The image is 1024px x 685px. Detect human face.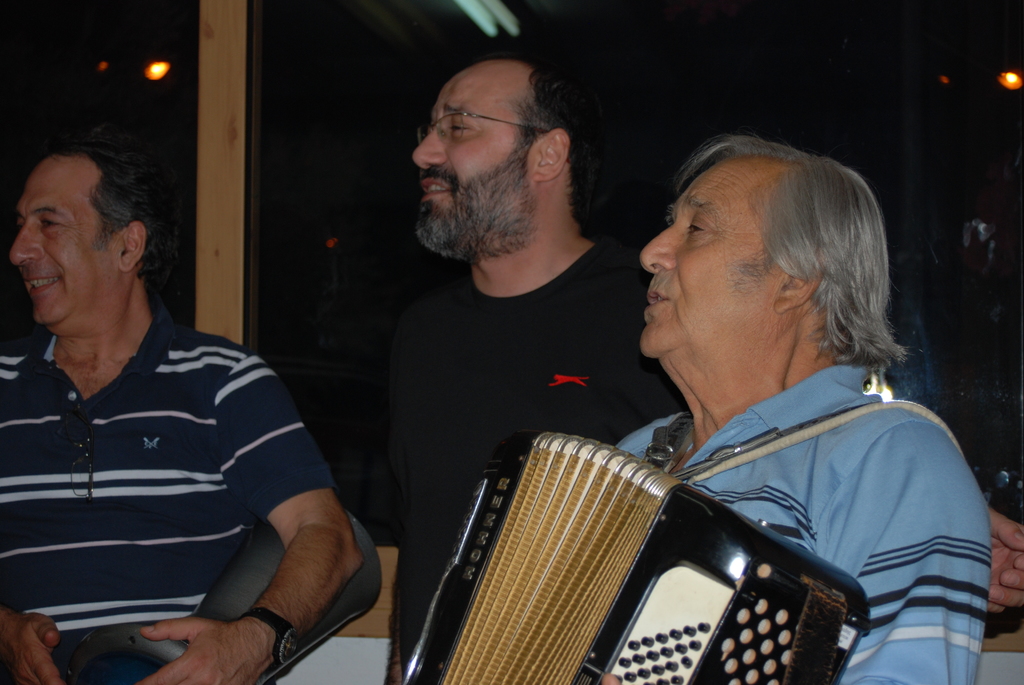
Detection: BBox(416, 65, 534, 246).
